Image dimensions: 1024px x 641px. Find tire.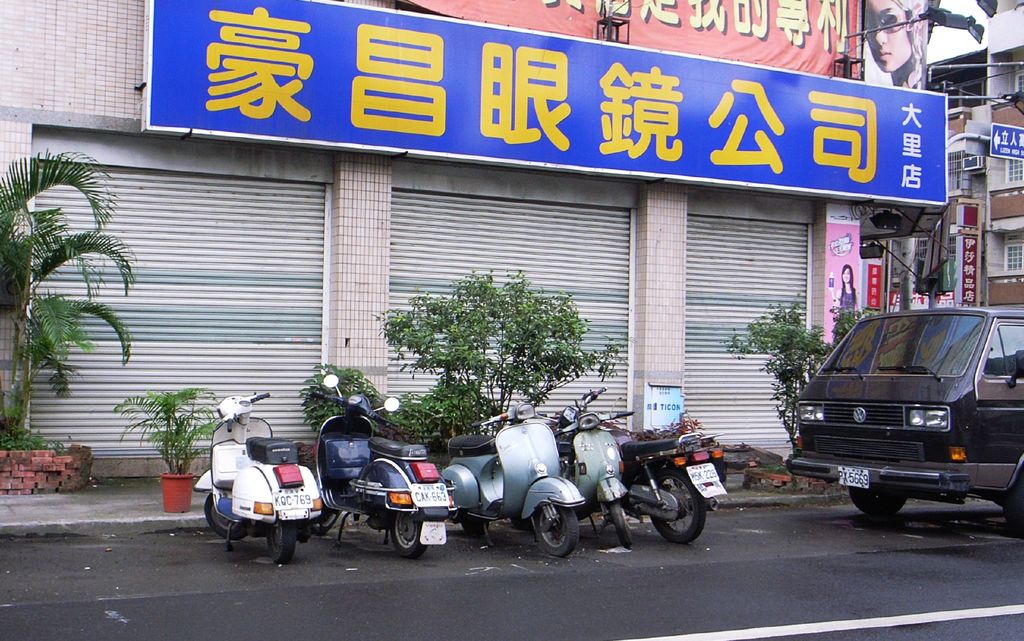
left=614, top=506, right=636, bottom=548.
